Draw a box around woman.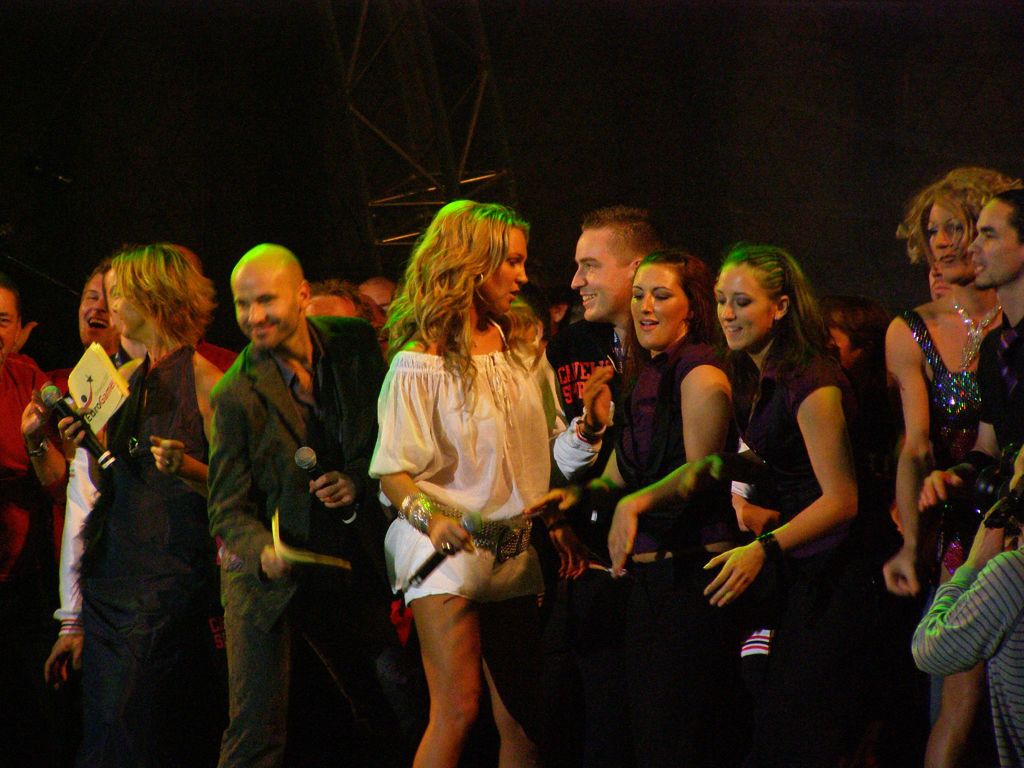
x1=523, y1=253, x2=735, y2=767.
